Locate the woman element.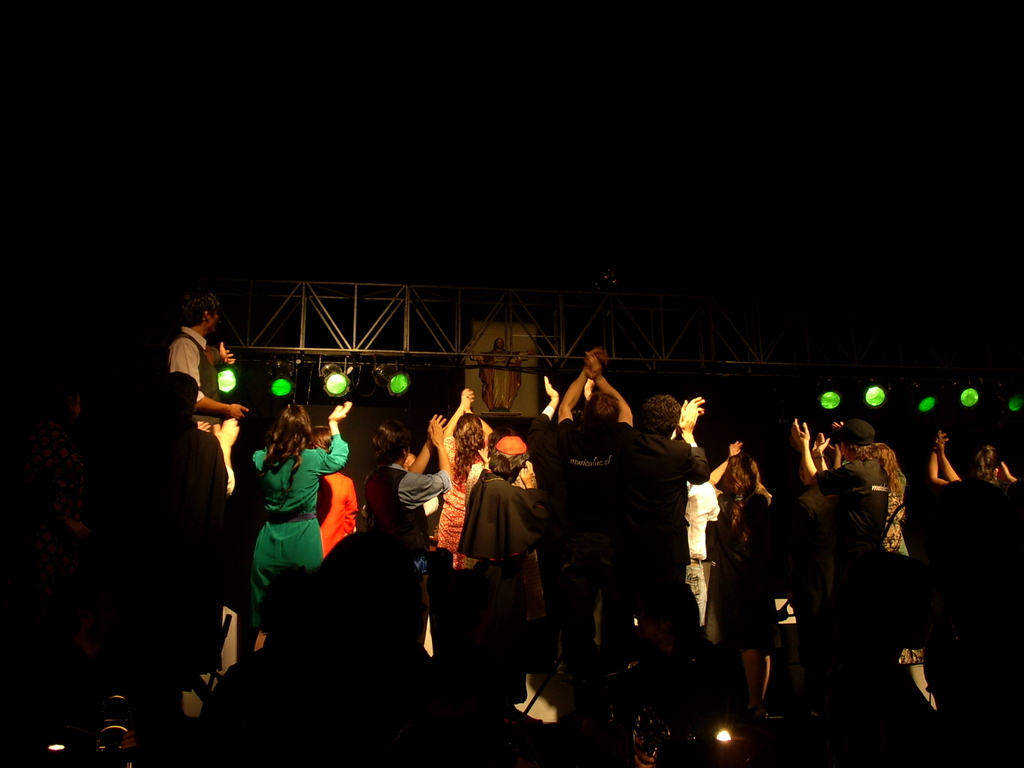
Element bbox: (left=365, top=410, right=447, bottom=569).
